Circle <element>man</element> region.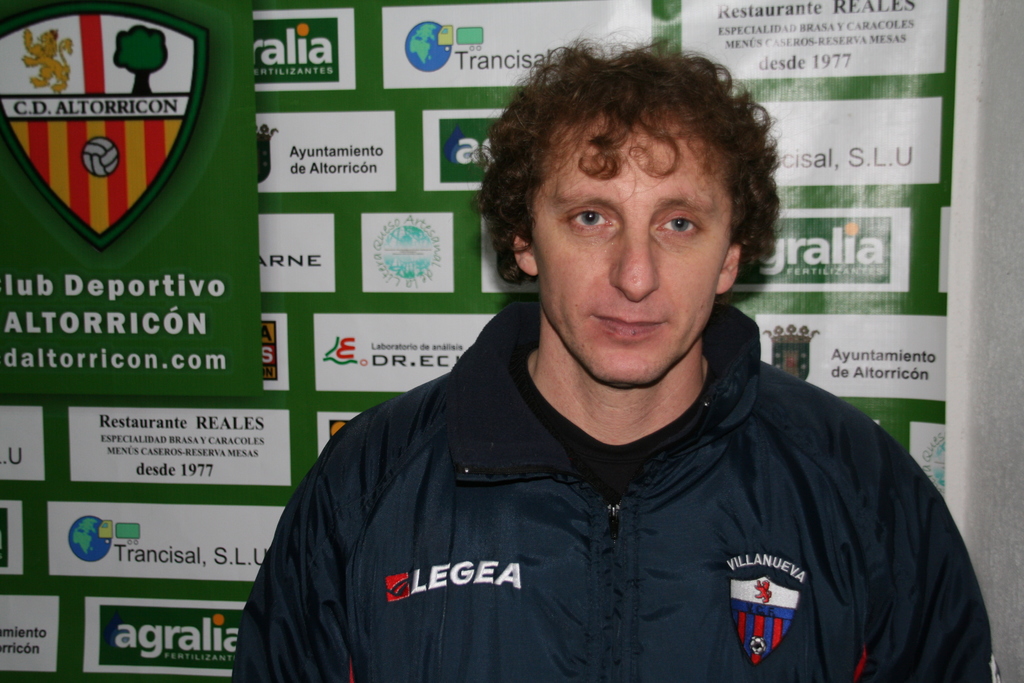
Region: 228,27,1001,682.
